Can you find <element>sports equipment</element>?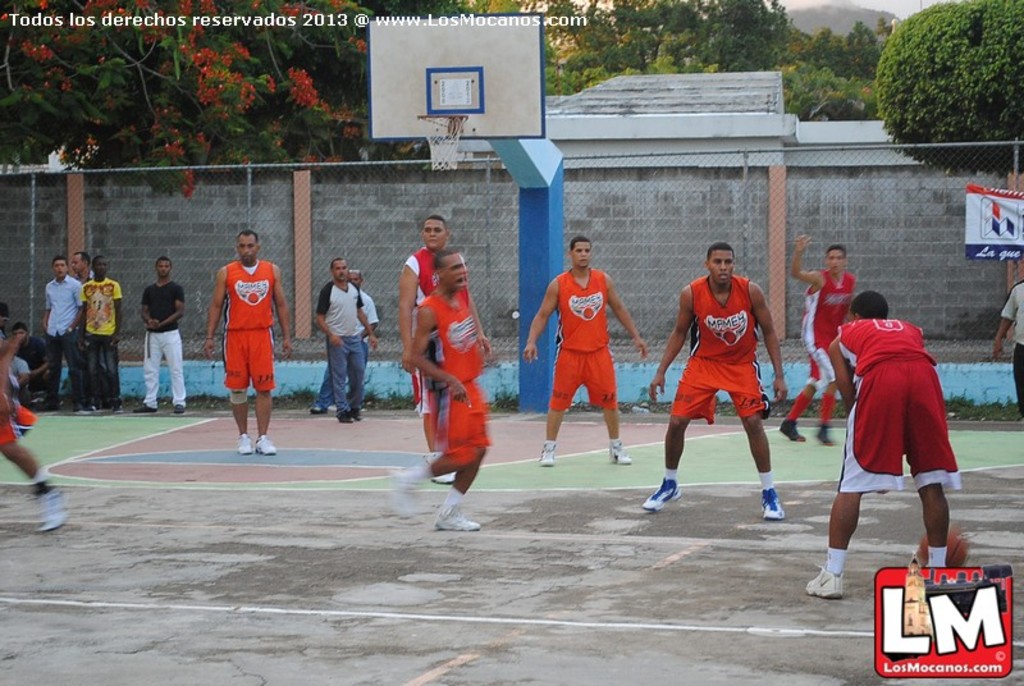
Yes, bounding box: (417,115,472,170).
